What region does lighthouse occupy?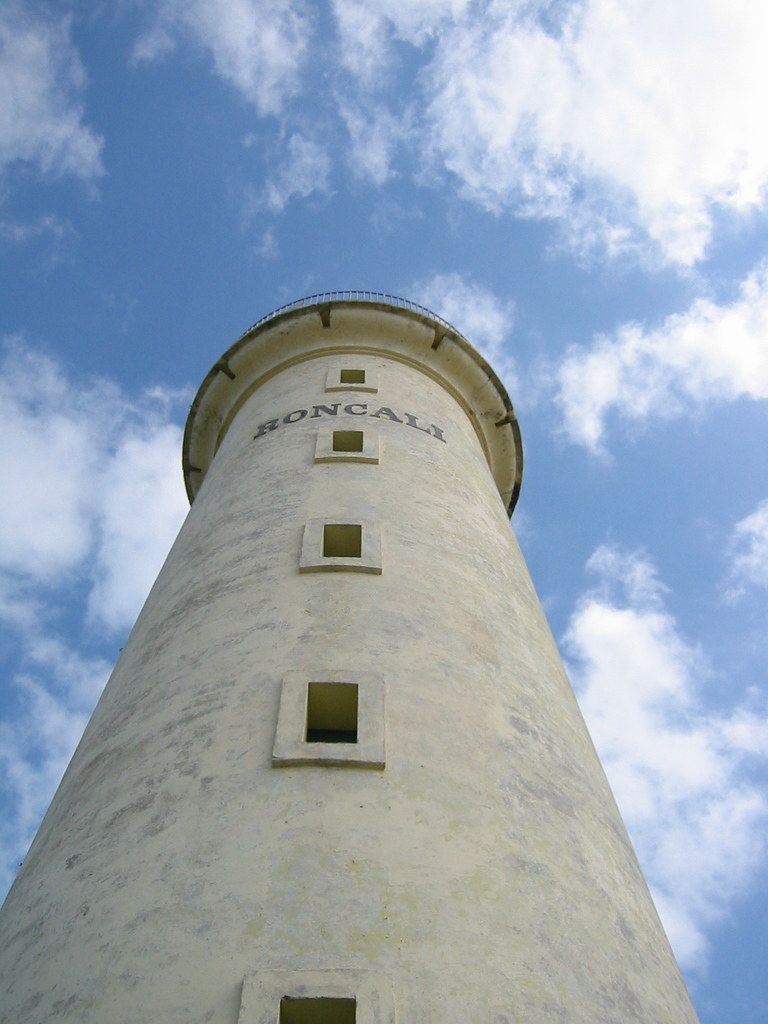
x1=0, y1=287, x2=698, y2=1023.
